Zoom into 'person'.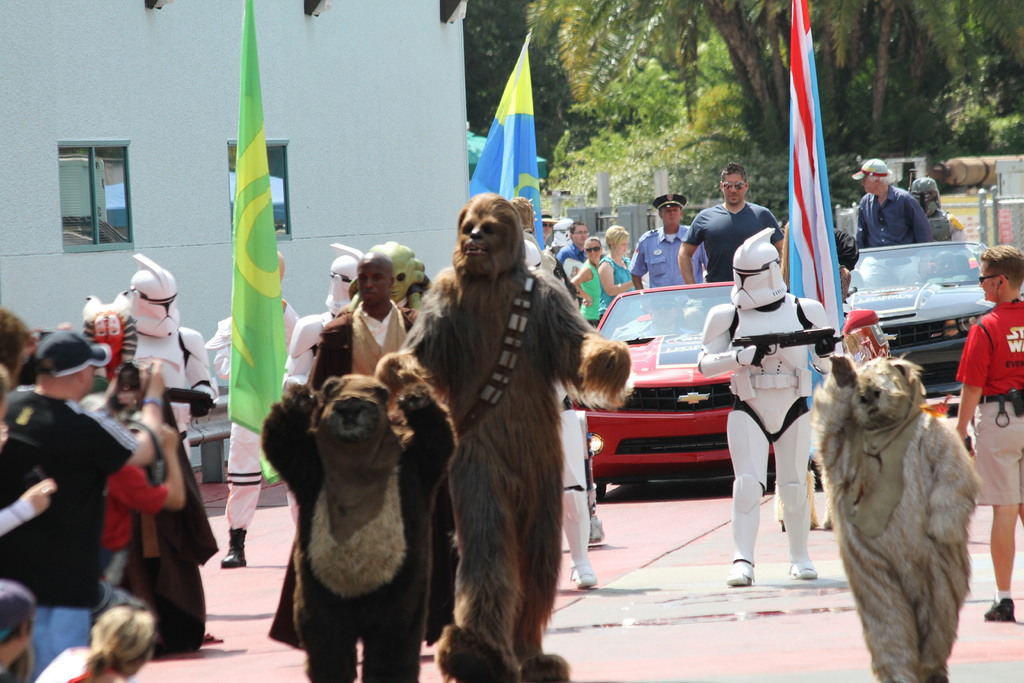
Zoom target: 955 243 1023 625.
